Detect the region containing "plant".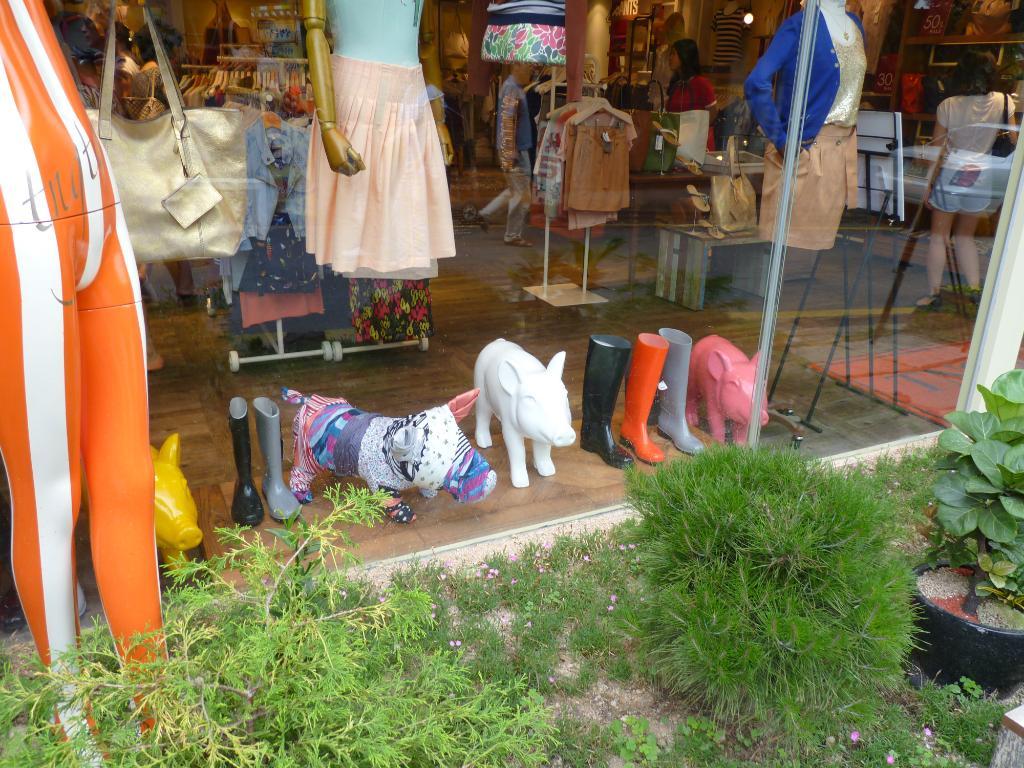
[542,696,616,767].
